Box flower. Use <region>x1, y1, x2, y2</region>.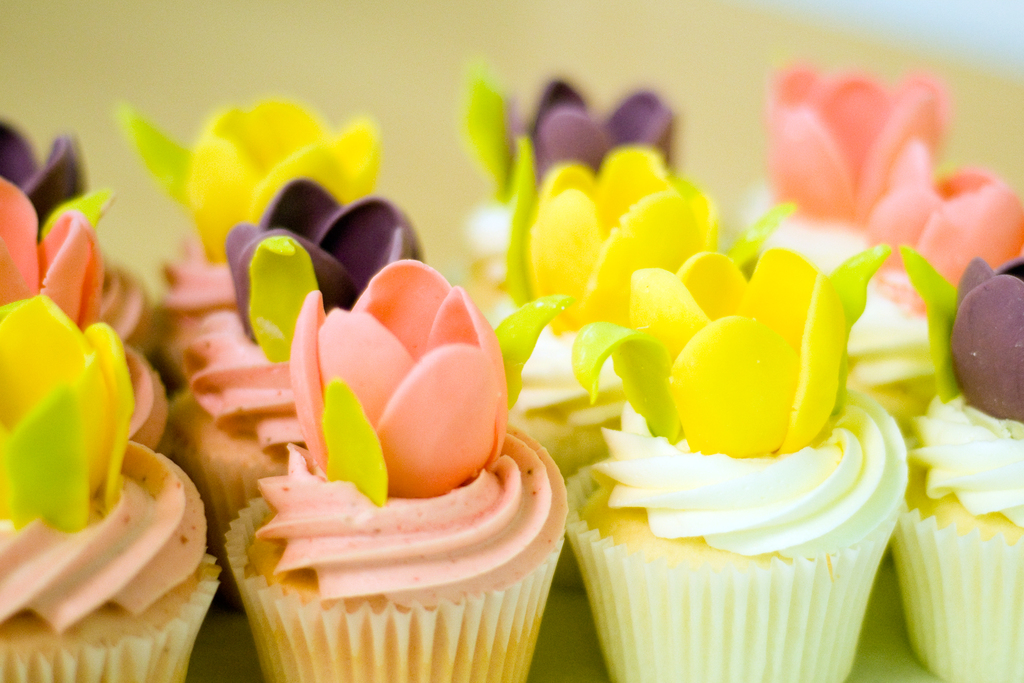
<region>289, 258, 514, 495</region>.
